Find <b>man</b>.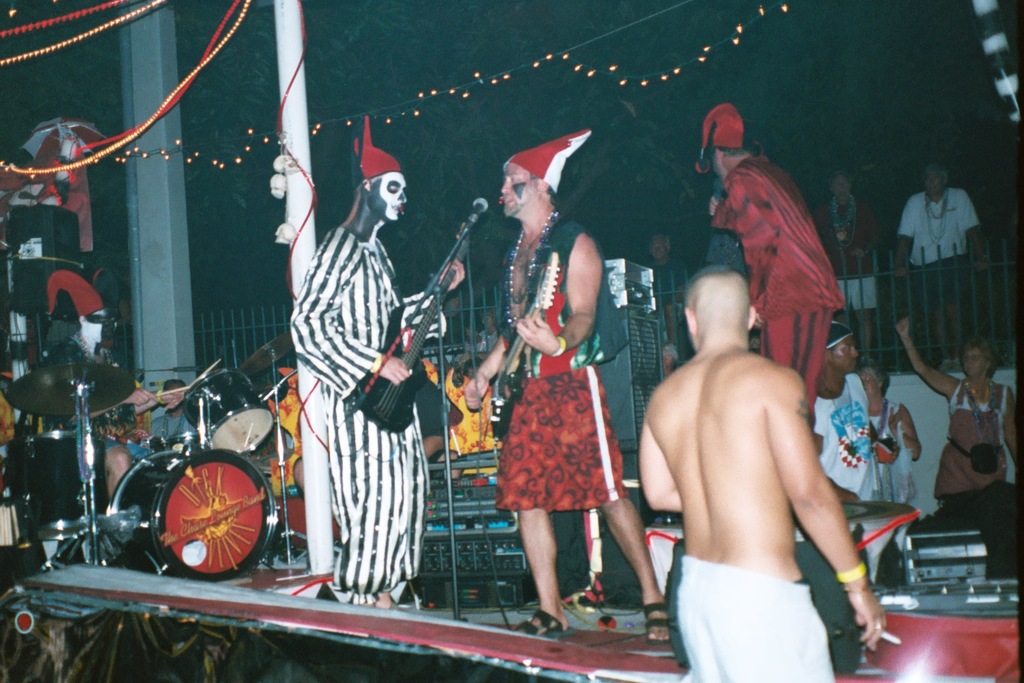
(891, 163, 993, 279).
